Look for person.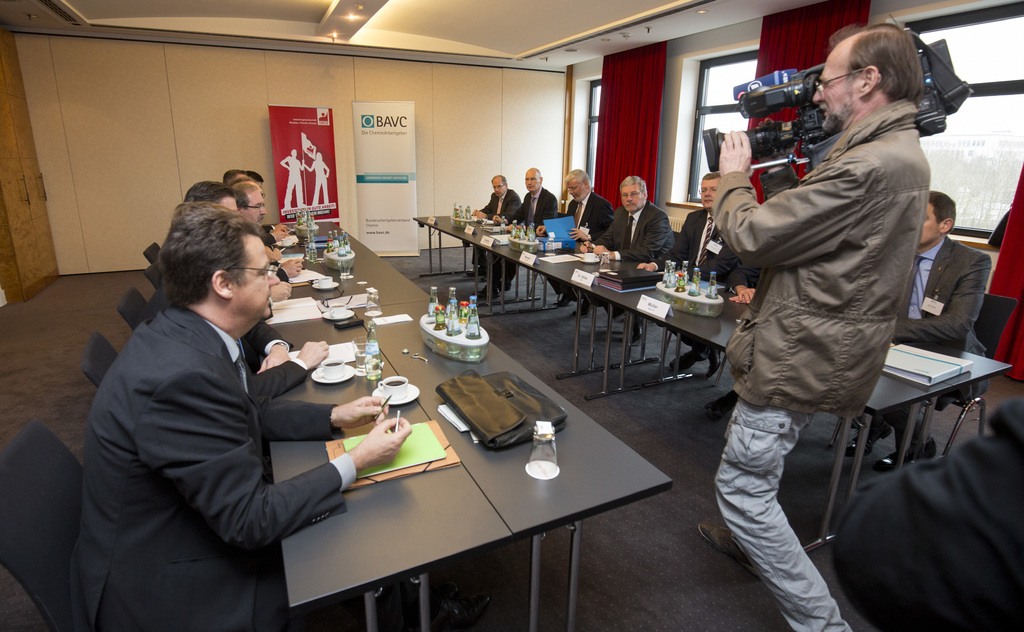
Found: <region>482, 169, 561, 308</region>.
